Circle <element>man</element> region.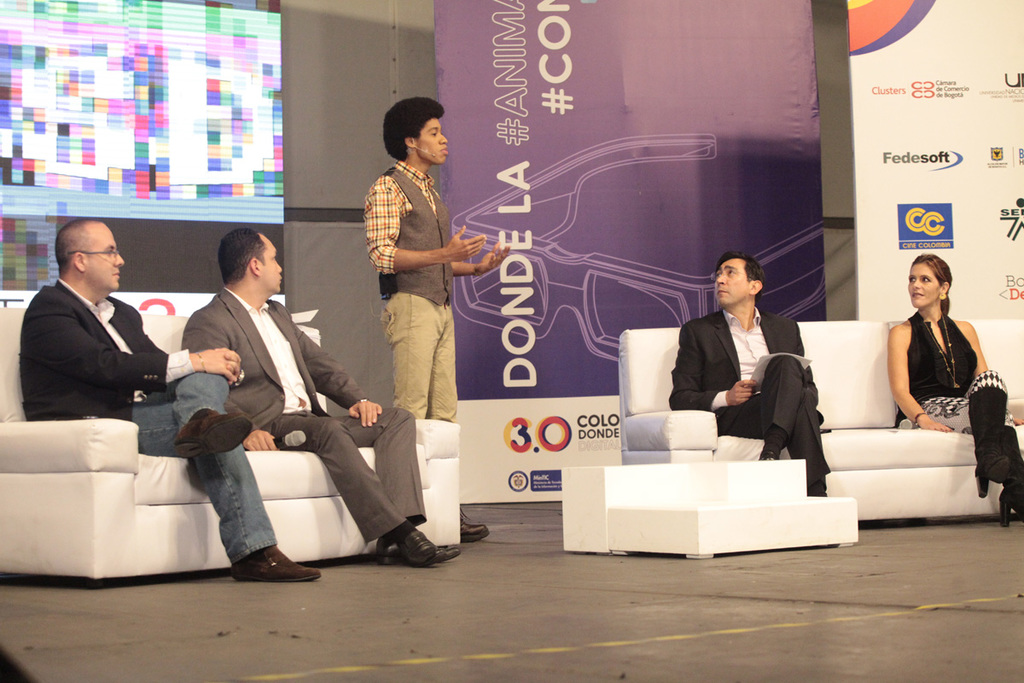
Region: detection(15, 217, 322, 580).
